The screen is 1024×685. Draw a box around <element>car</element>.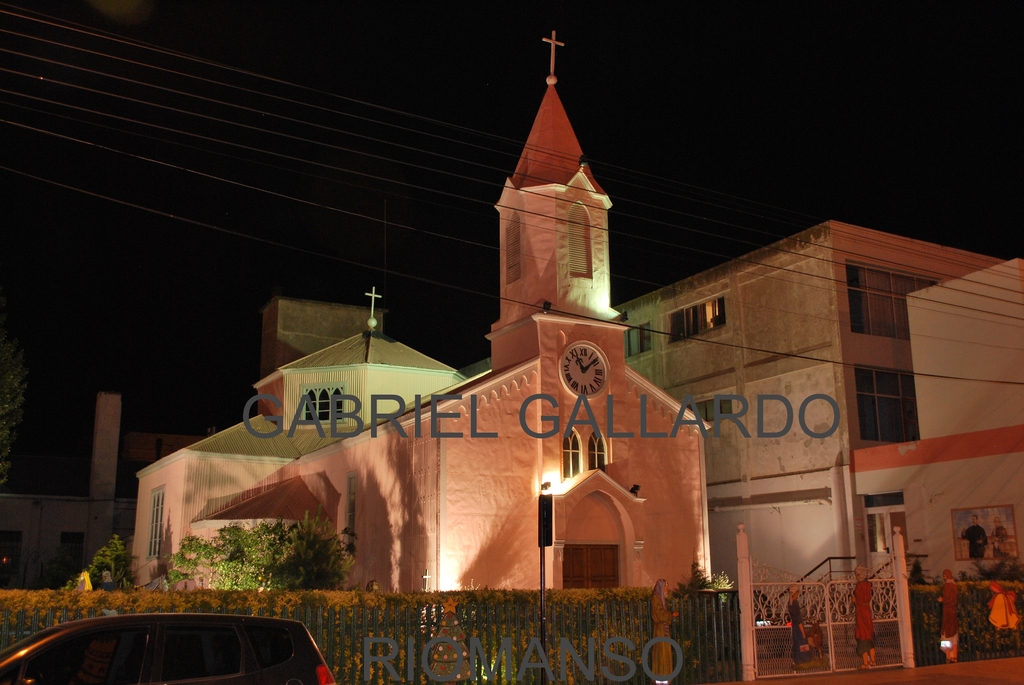
Rect(4, 618, 347, 684).
